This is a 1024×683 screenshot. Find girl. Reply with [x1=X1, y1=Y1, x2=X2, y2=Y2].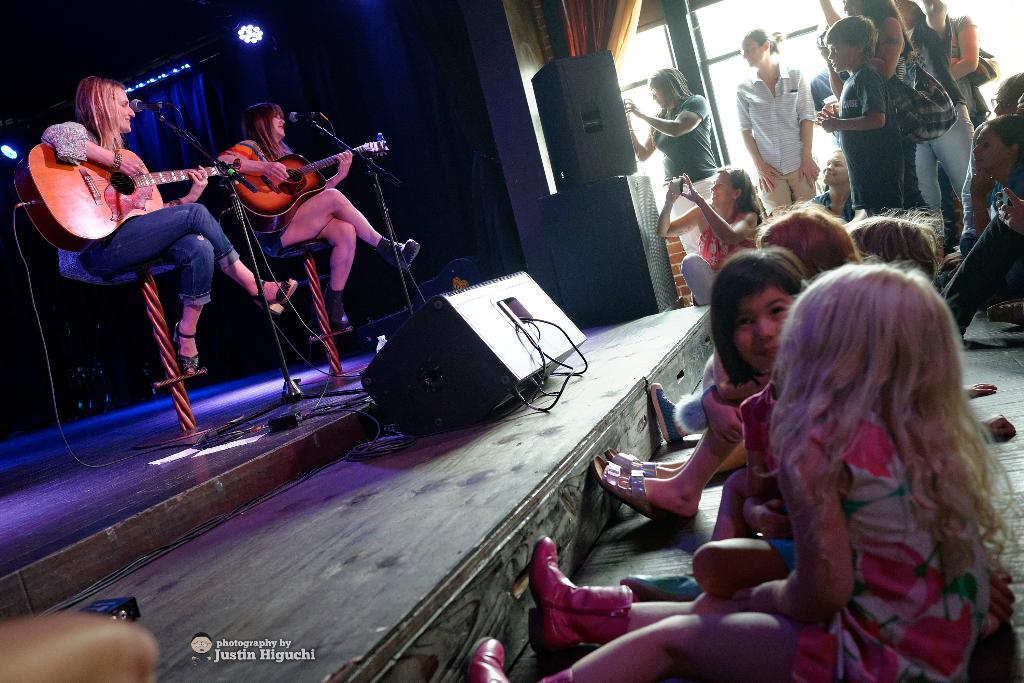
[x1=520, y1=235, x2=812, y2=668].
